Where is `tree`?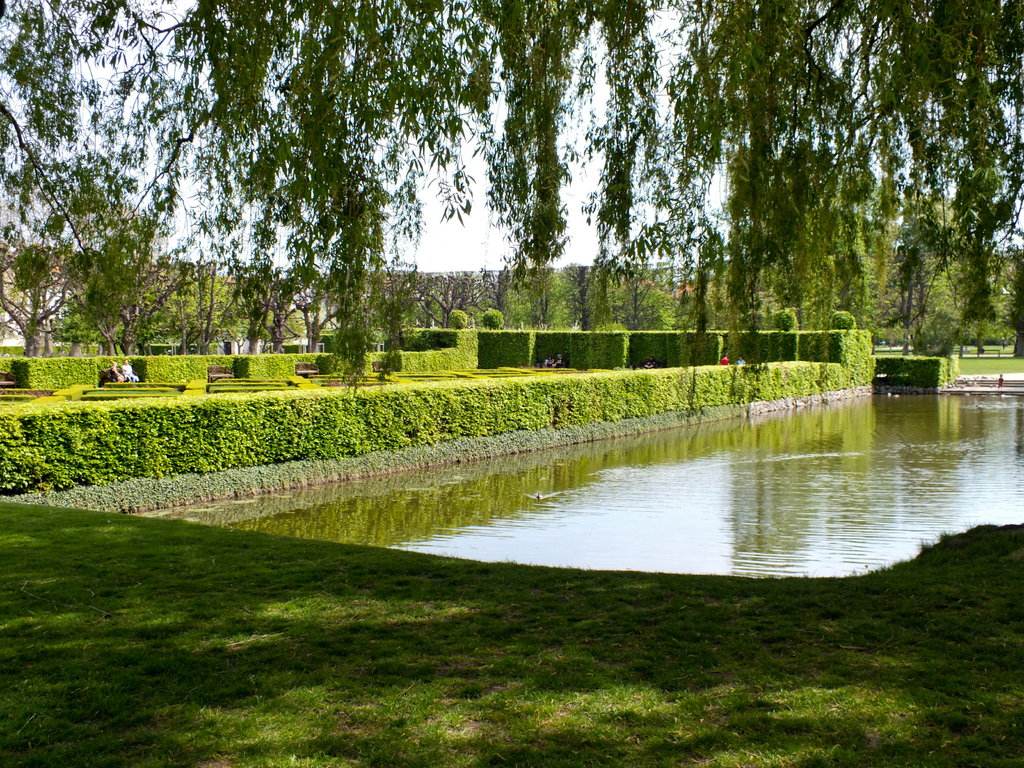
366 266 436 352.
